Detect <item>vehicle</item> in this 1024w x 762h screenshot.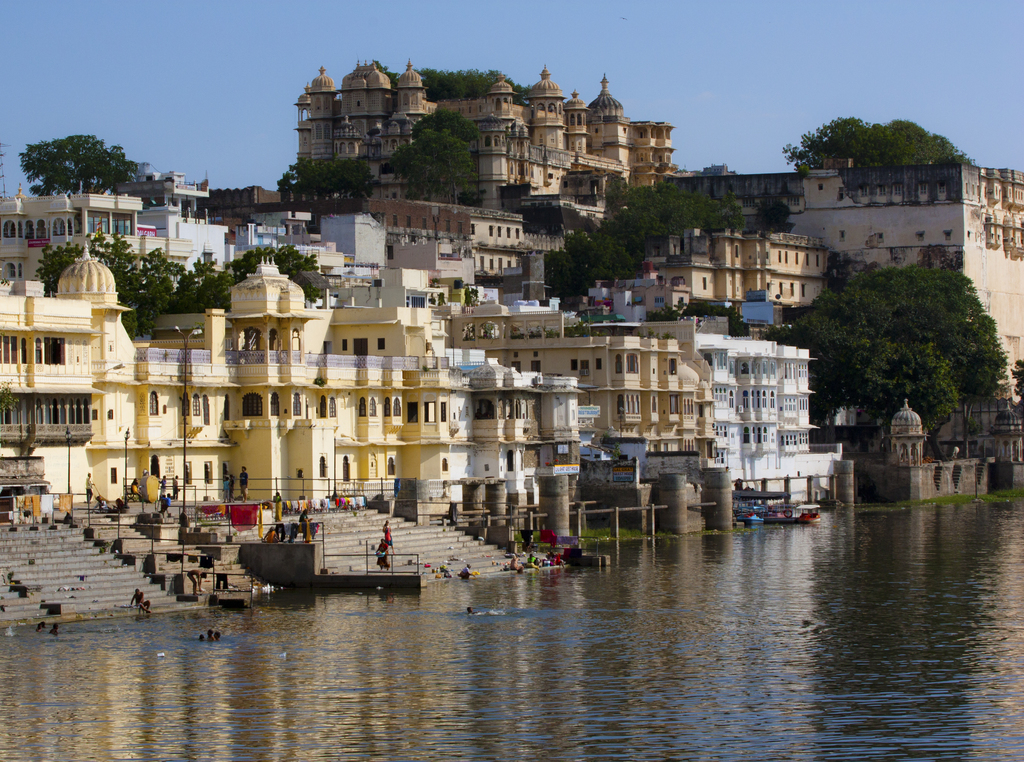
Detection: (732,501,768,524).
